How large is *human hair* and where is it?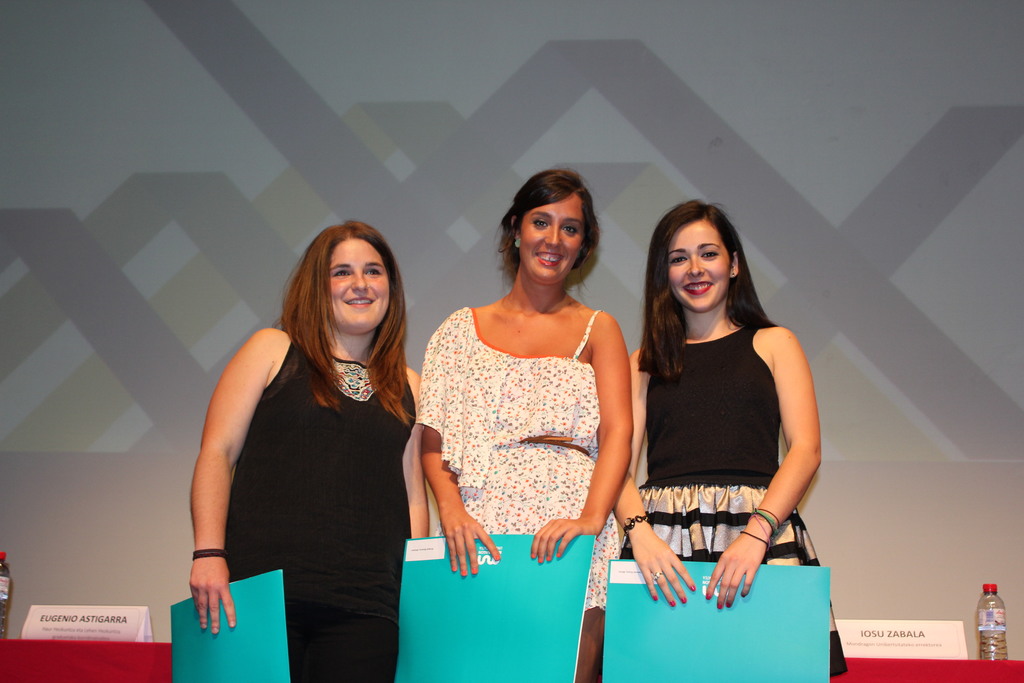
Bounding box: x1=277 y1=219 x2=413 y2=422.
